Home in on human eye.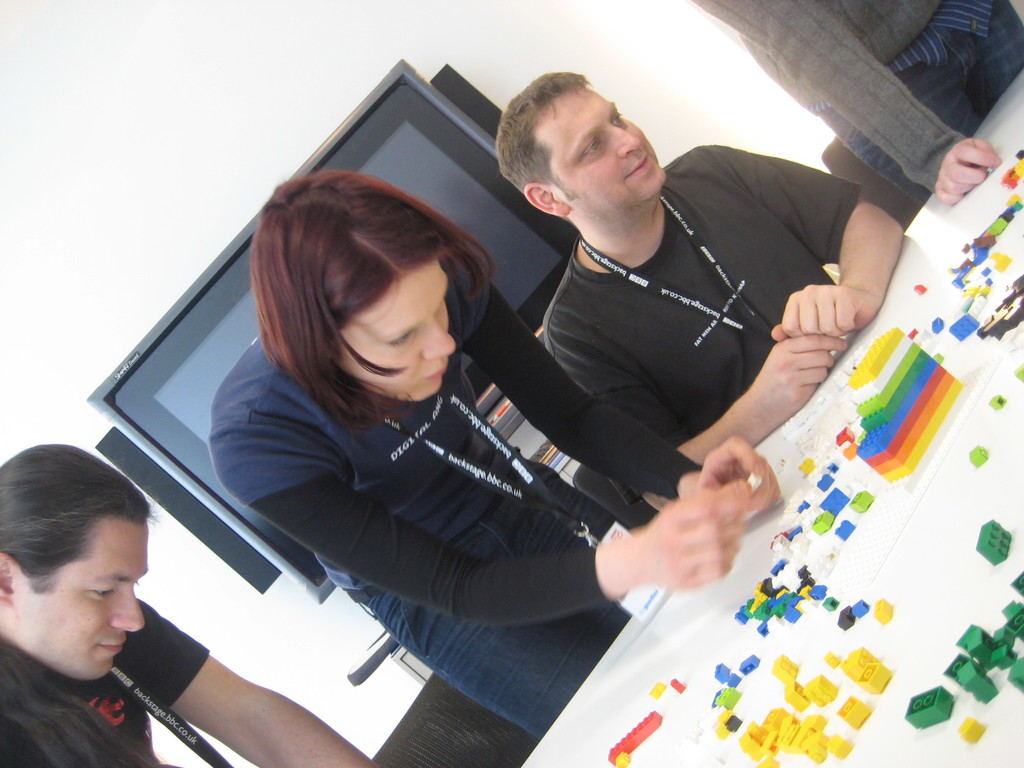
Homed in at [left=136, top=577, right=143, bottom=586].
